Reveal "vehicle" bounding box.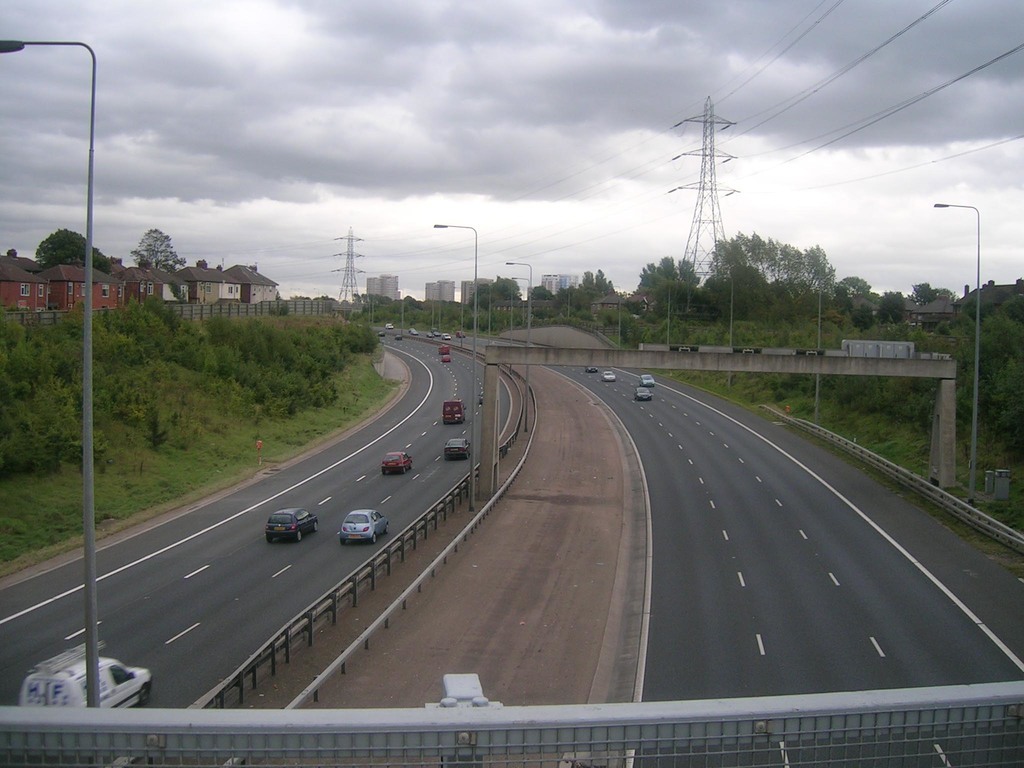
Revealed: {"left": 443, "top": 439, "right": 467, "bottom": 461}.
